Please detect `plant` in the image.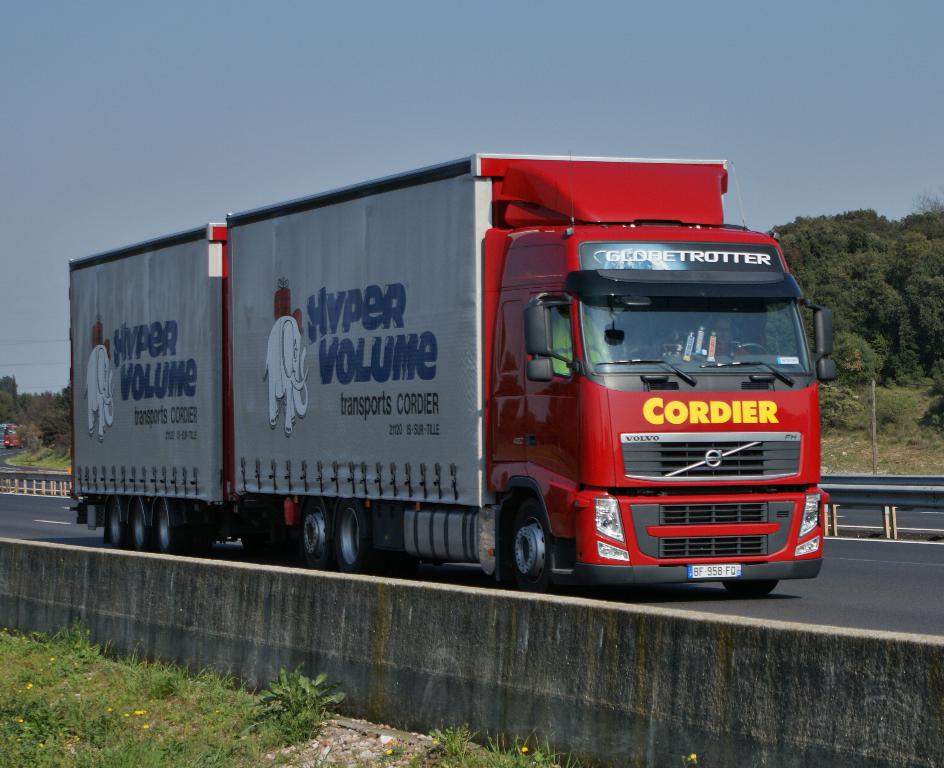
477:724:569:767.
